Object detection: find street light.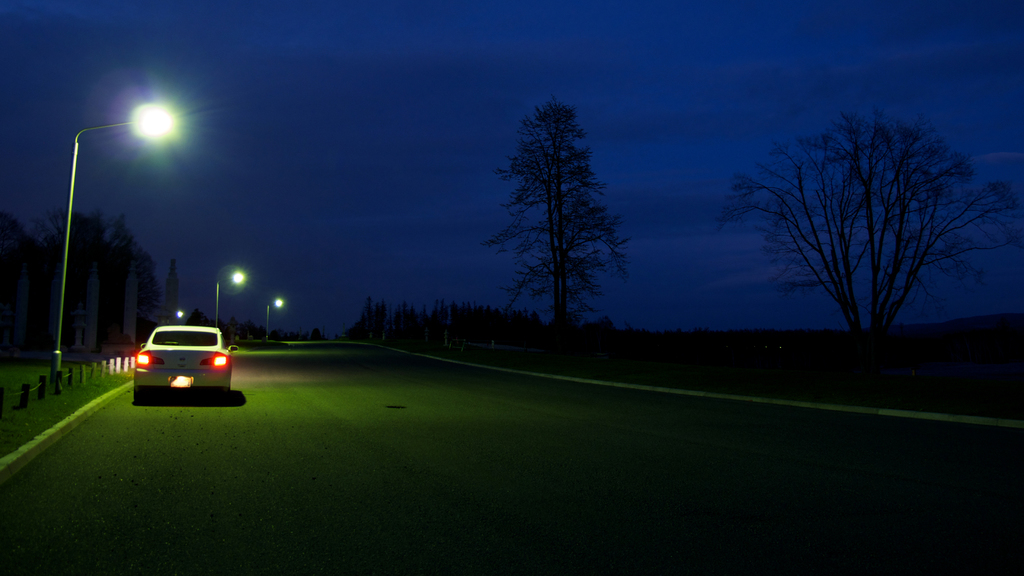
x1=214, y1=267, x2=244, y2=328.
